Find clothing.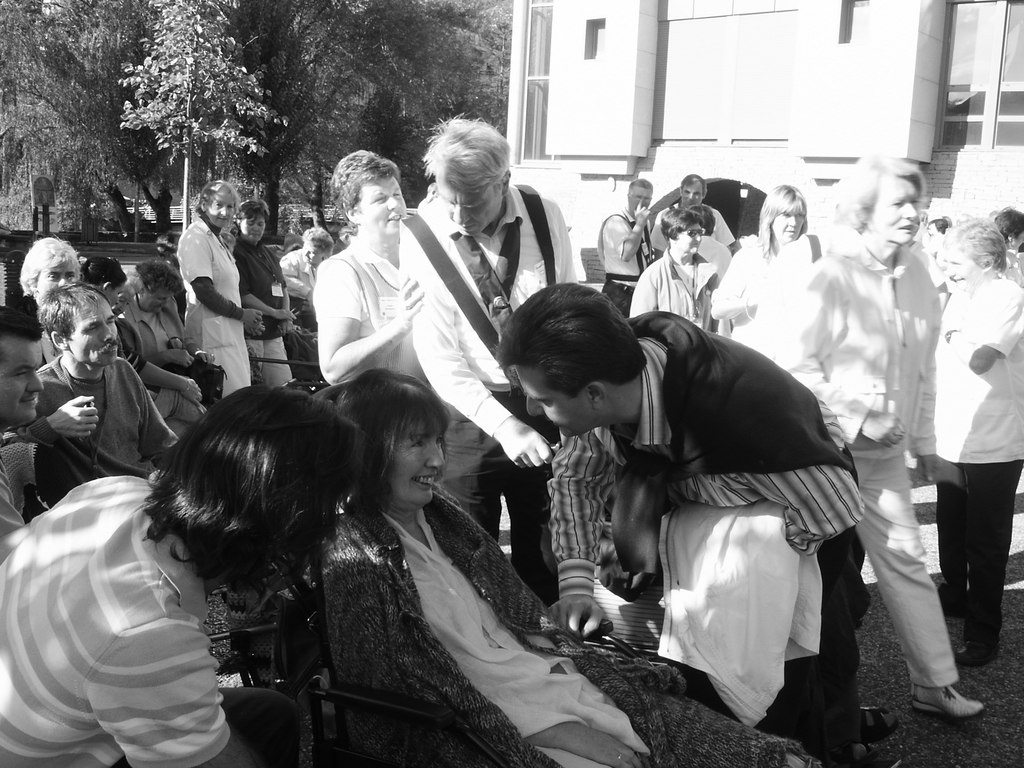
[548, 314, 904, 755].
